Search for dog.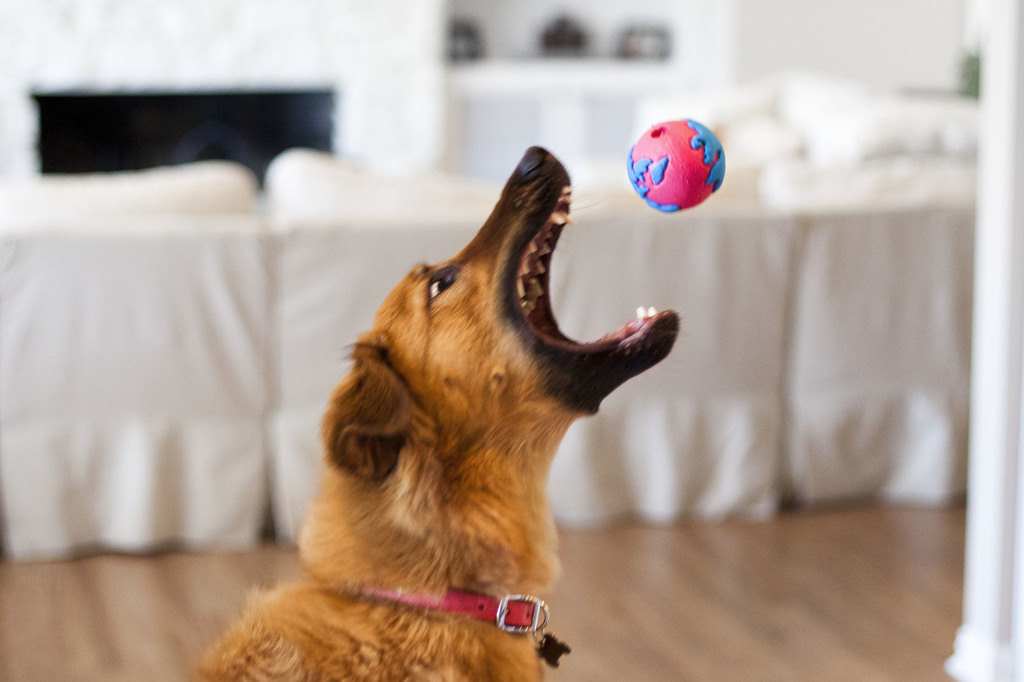
Found at <region>186, 144, 679, 681</region>.
